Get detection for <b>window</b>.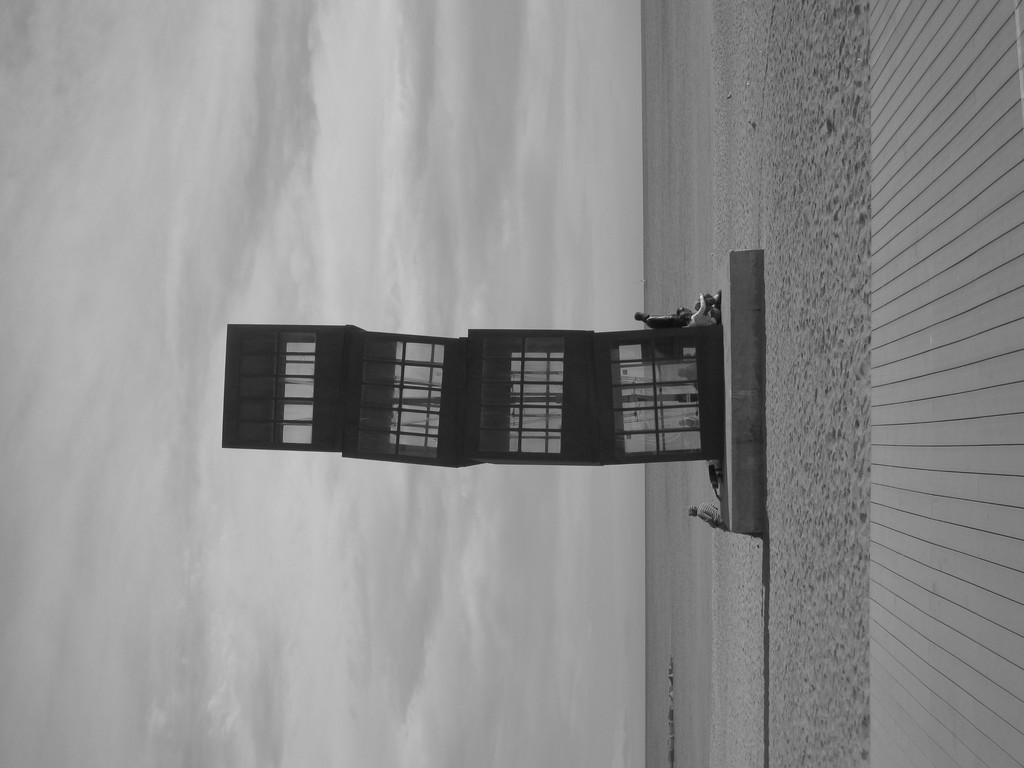
Detection: bbox(349, 342, 444, 463).
